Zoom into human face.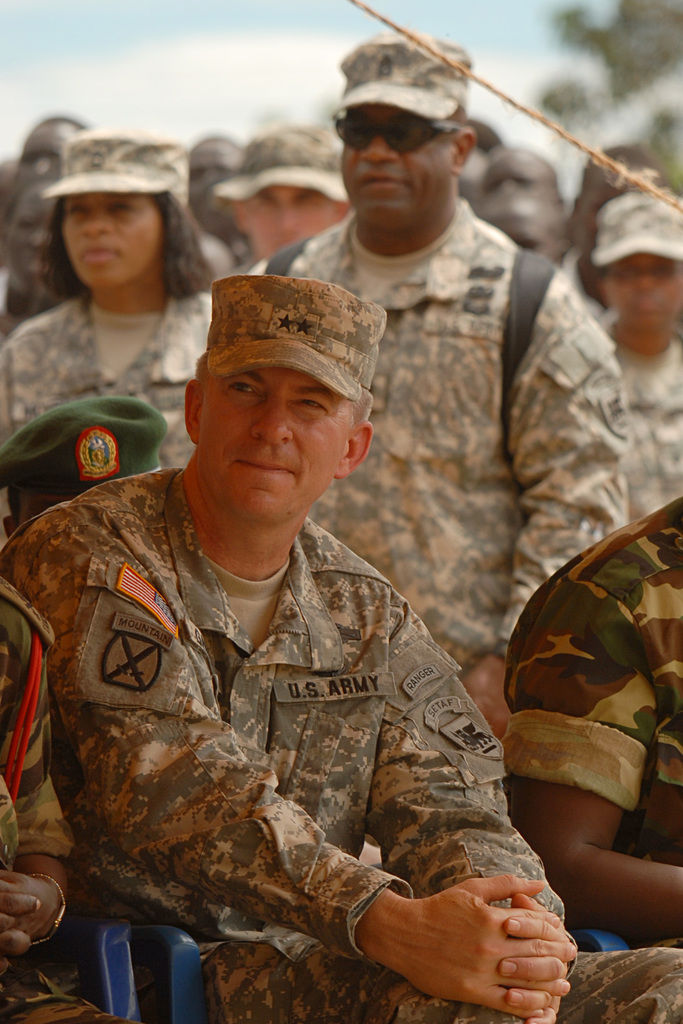
Zoom target: <box>609,256,682,342</box>.
